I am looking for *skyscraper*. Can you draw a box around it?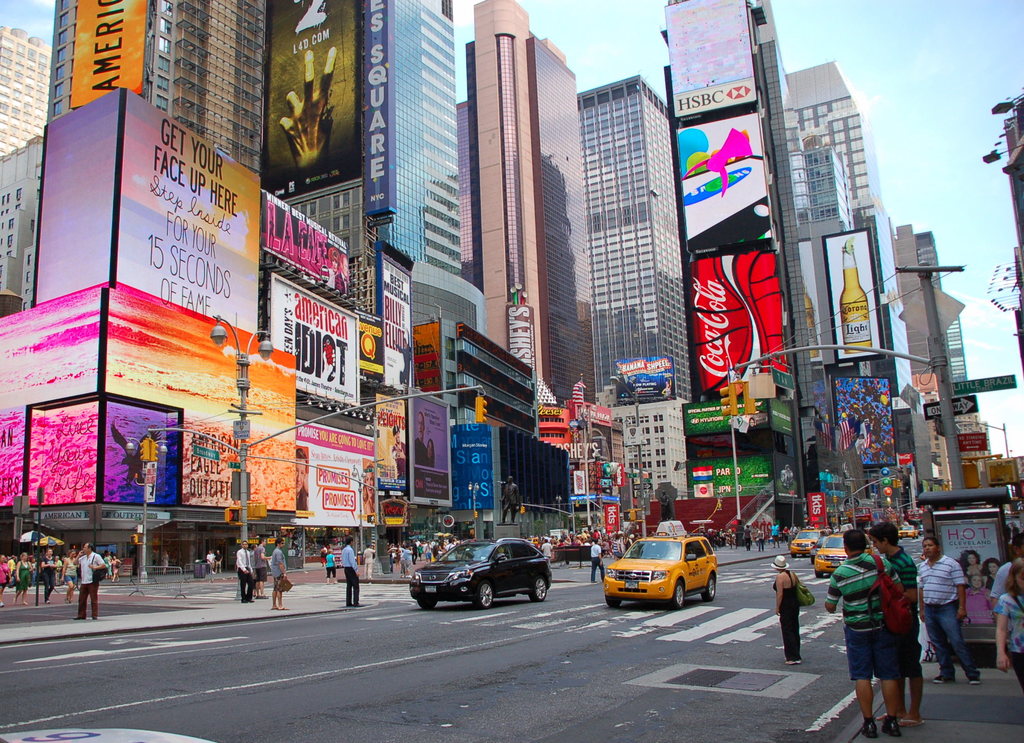
Sure, the bounding box is (429,0,604,458).
